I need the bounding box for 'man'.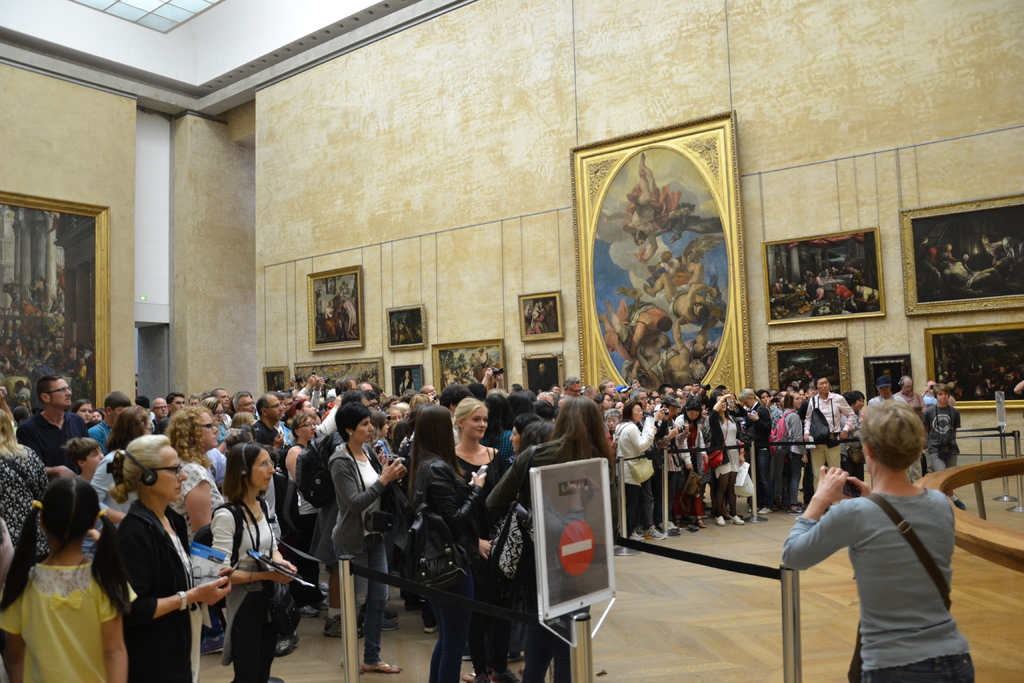
Here it is: crop(802, 375, 857, 507).
